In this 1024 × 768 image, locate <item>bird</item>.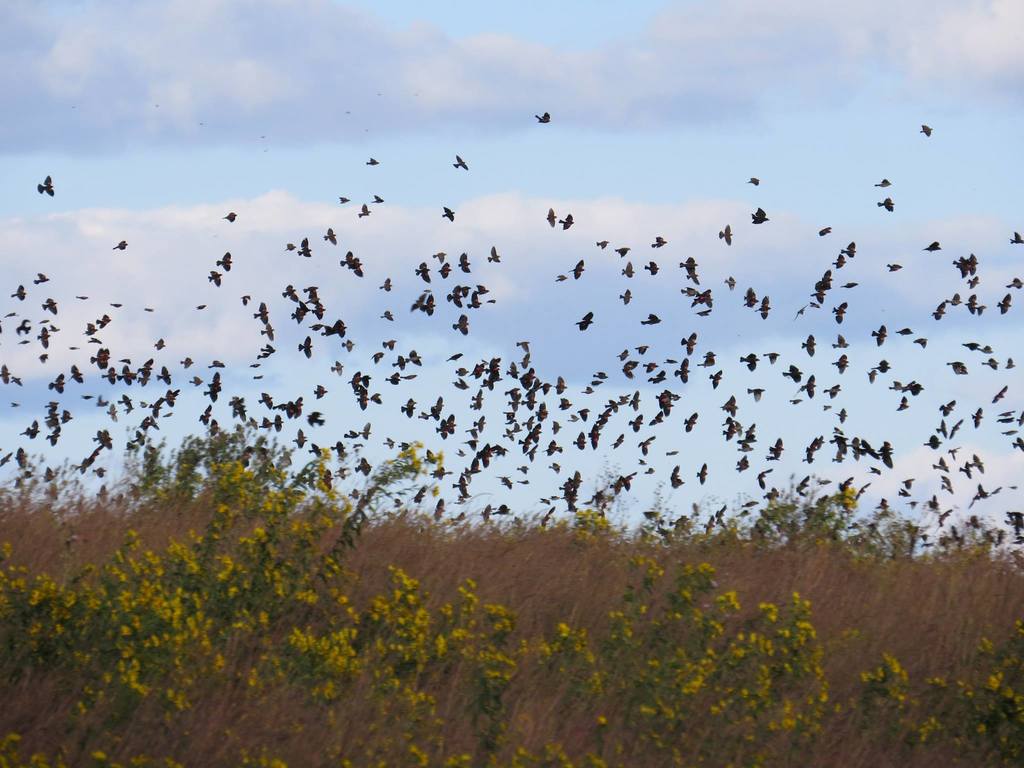
Bounding box: pyautogui.locateOnScreen(646, 257, 661, 275).
